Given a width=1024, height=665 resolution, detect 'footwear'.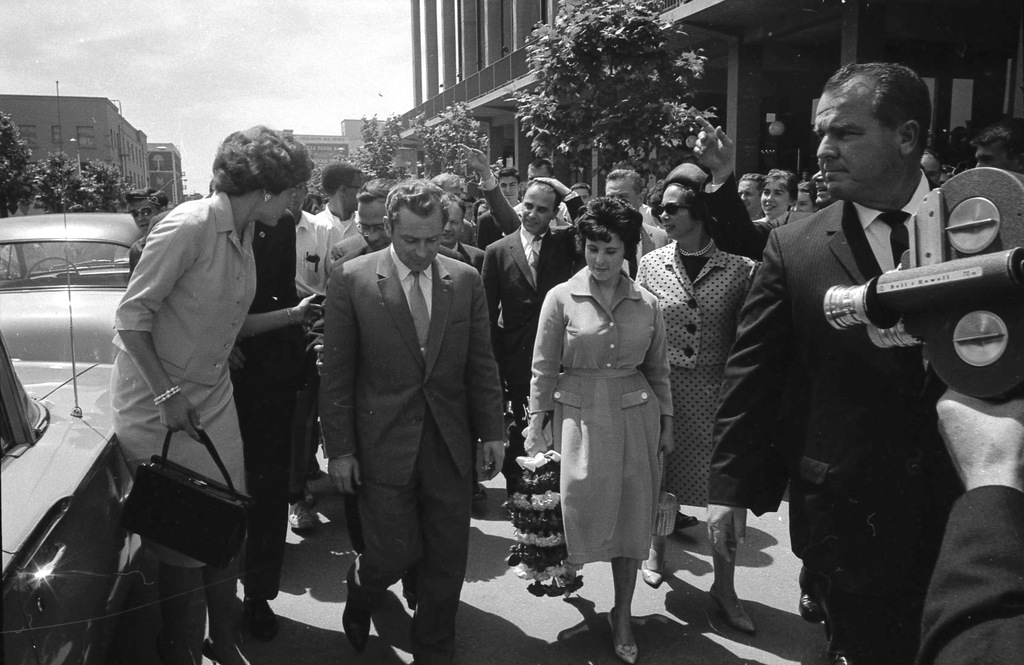
<box>638,552,663,588</box>.
